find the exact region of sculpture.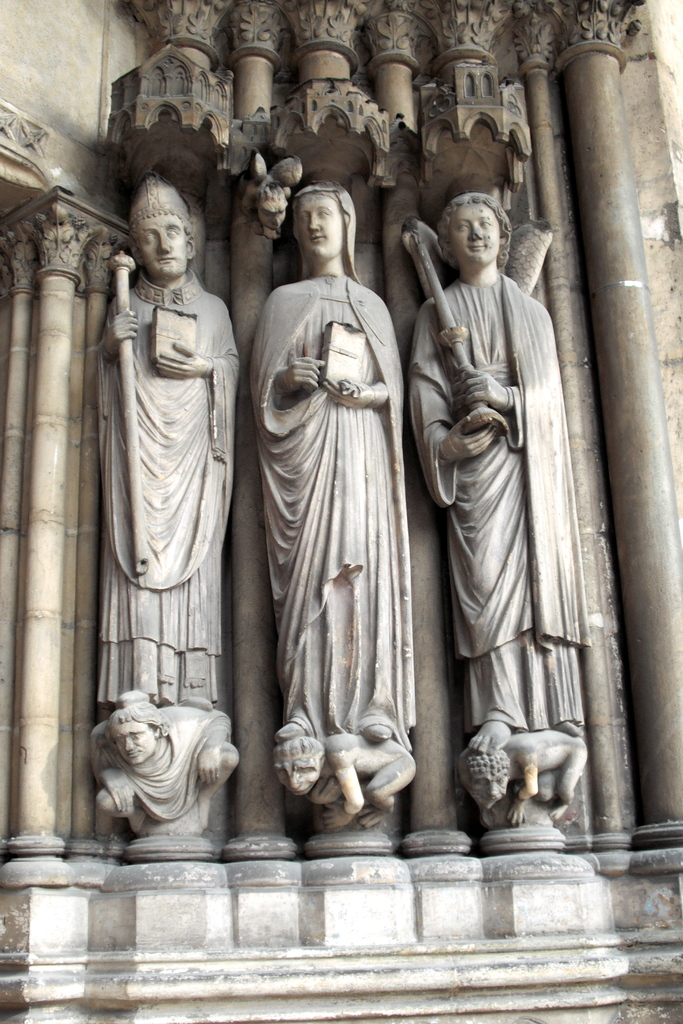
Exact region: x1=459 y1=729 x2=592 y2=824.
